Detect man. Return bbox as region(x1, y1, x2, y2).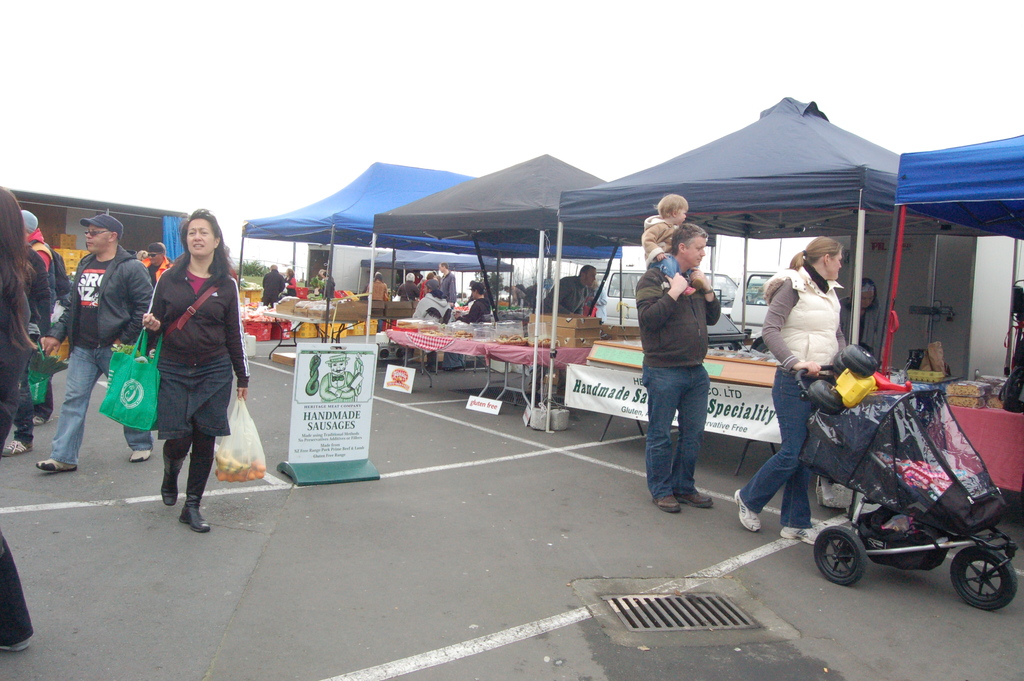
region(410, 282, 455, 384).
